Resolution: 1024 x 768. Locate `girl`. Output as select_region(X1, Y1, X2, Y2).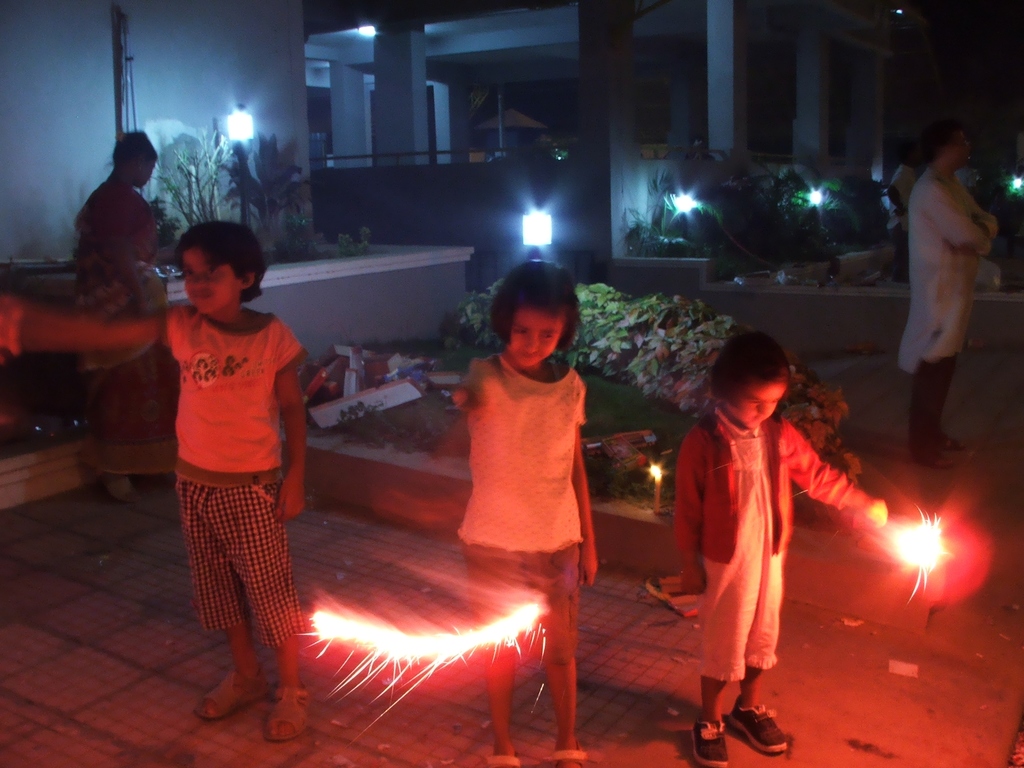
select_region(0, 212, 308, 748).
